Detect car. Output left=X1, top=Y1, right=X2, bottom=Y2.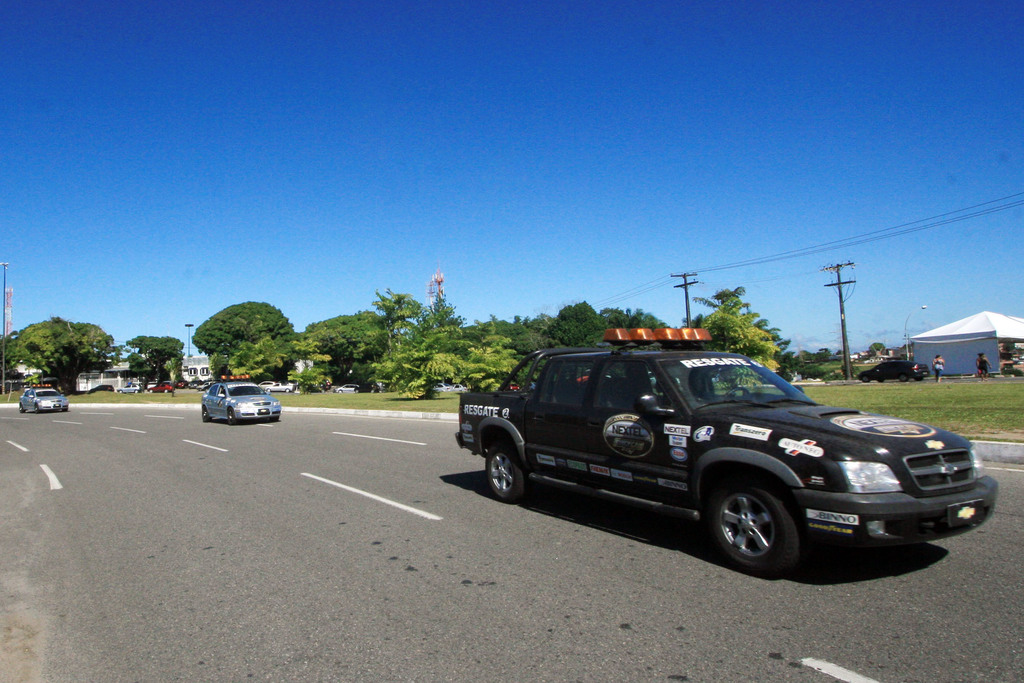
left=334, top=383, right=362, bottom=391.
